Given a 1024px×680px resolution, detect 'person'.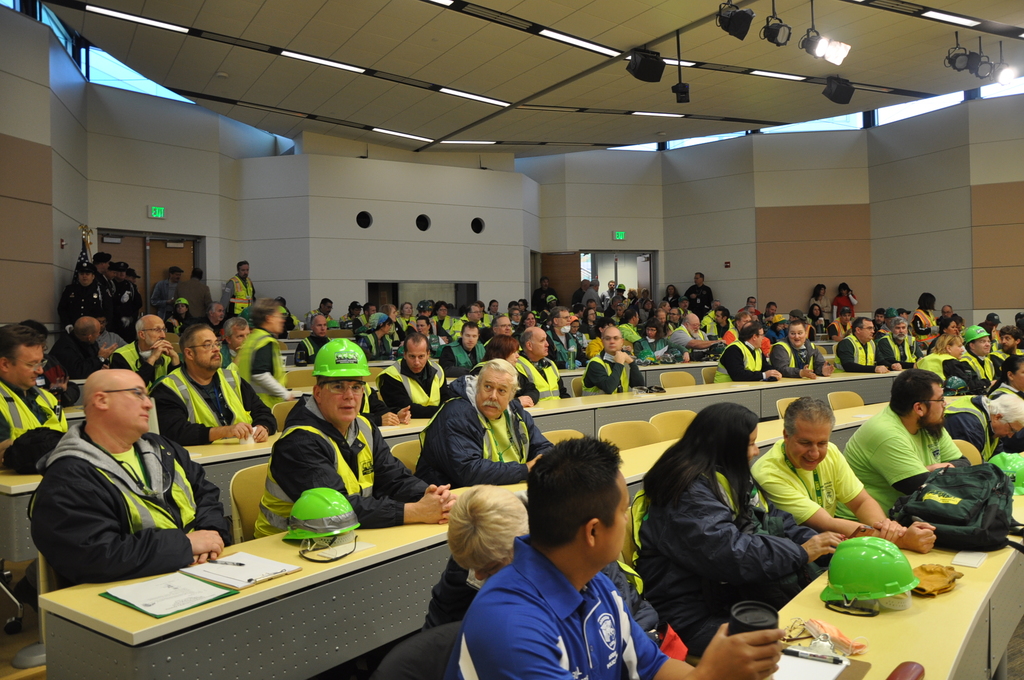
crop(461, 442, 776, 679).
